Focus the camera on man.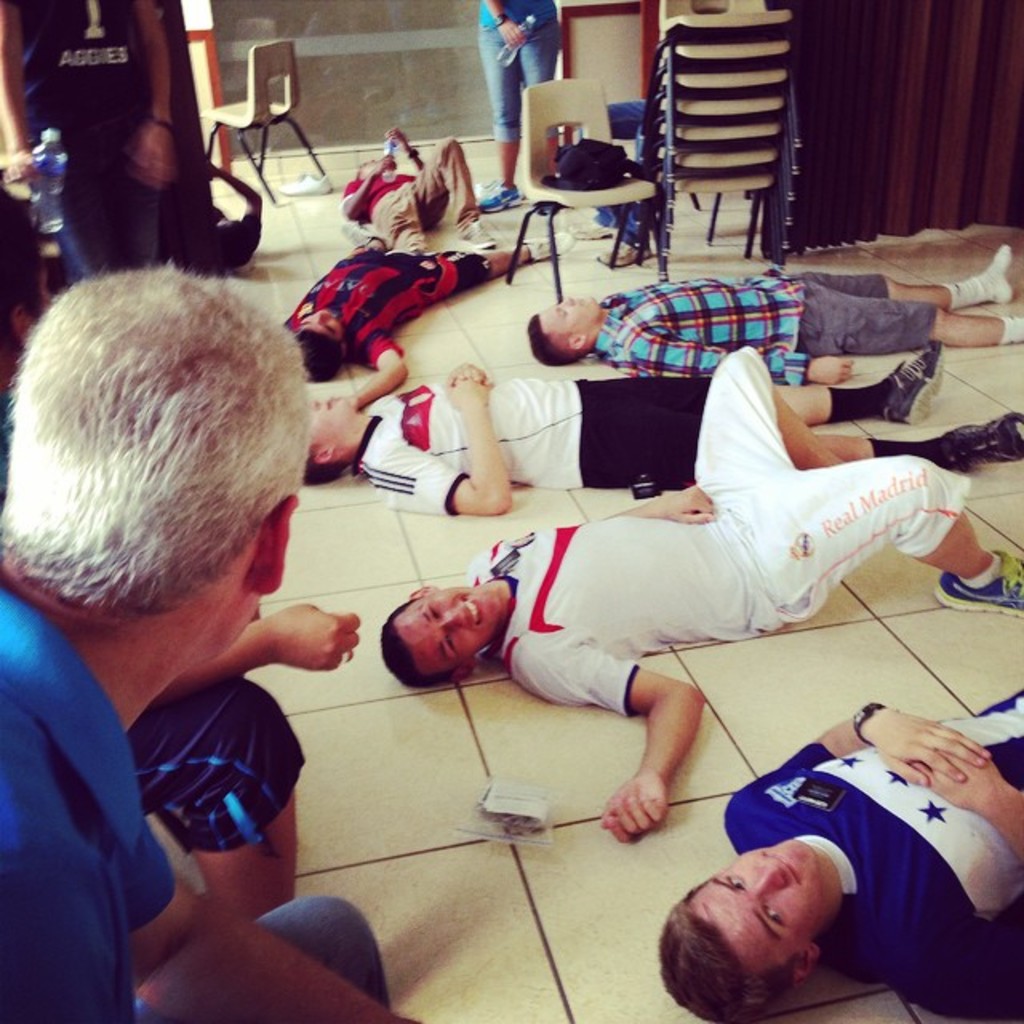
Focus region: l=378, t=338, r=1022, b=838.
